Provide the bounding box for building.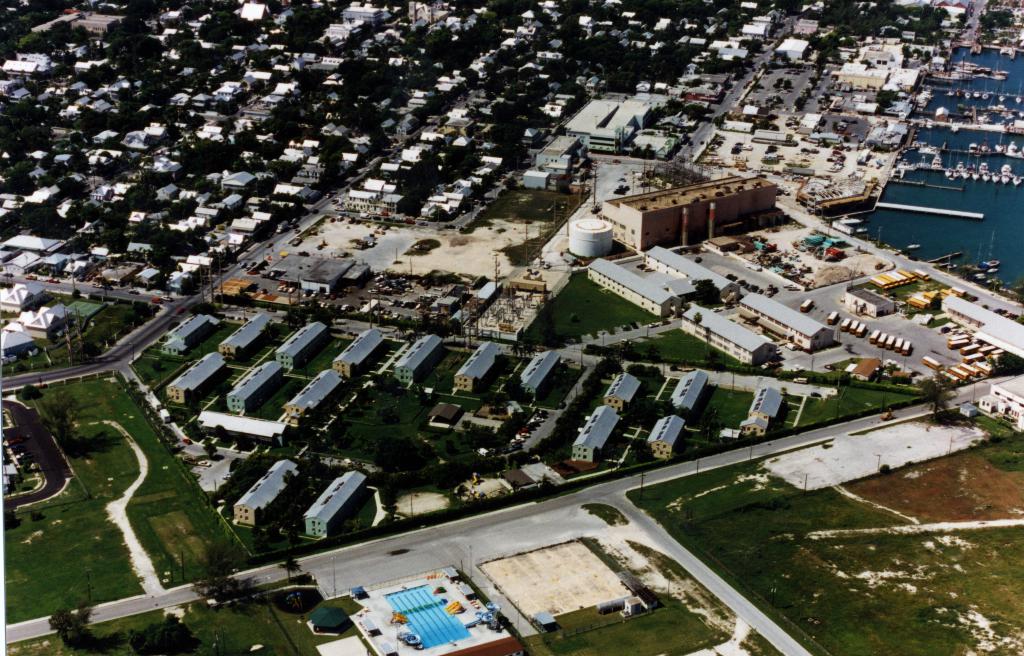
159 312 221 354.
